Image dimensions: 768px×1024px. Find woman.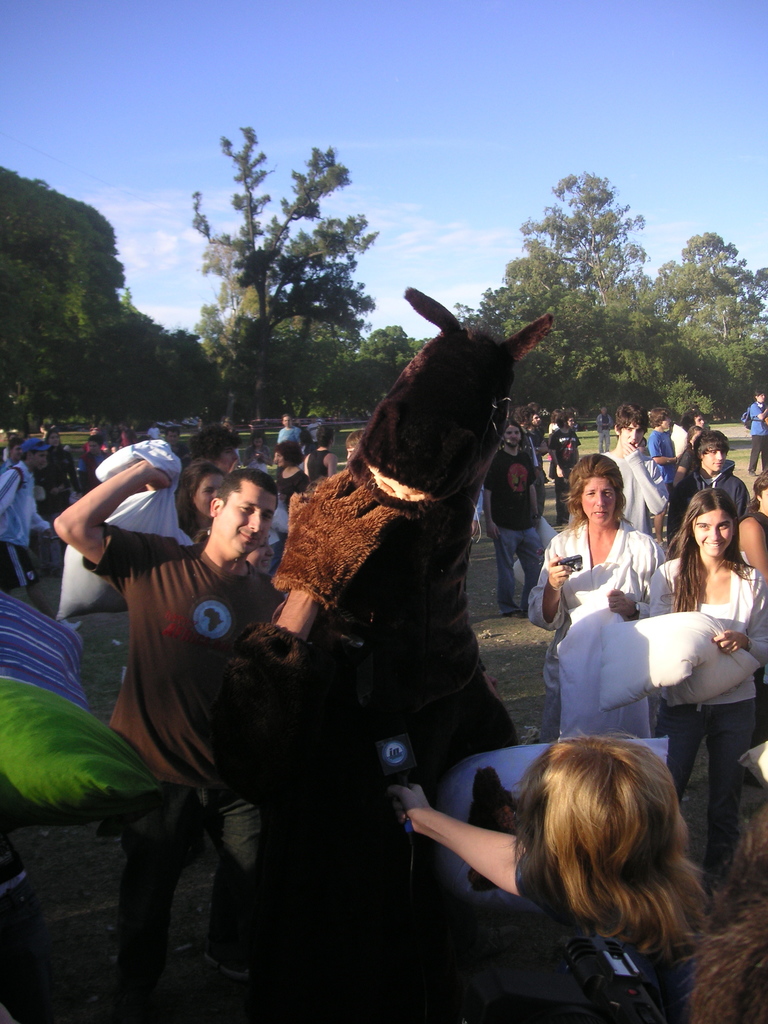
{"left": 673, "top": 426, "right": 702, "bottom": 490}.
